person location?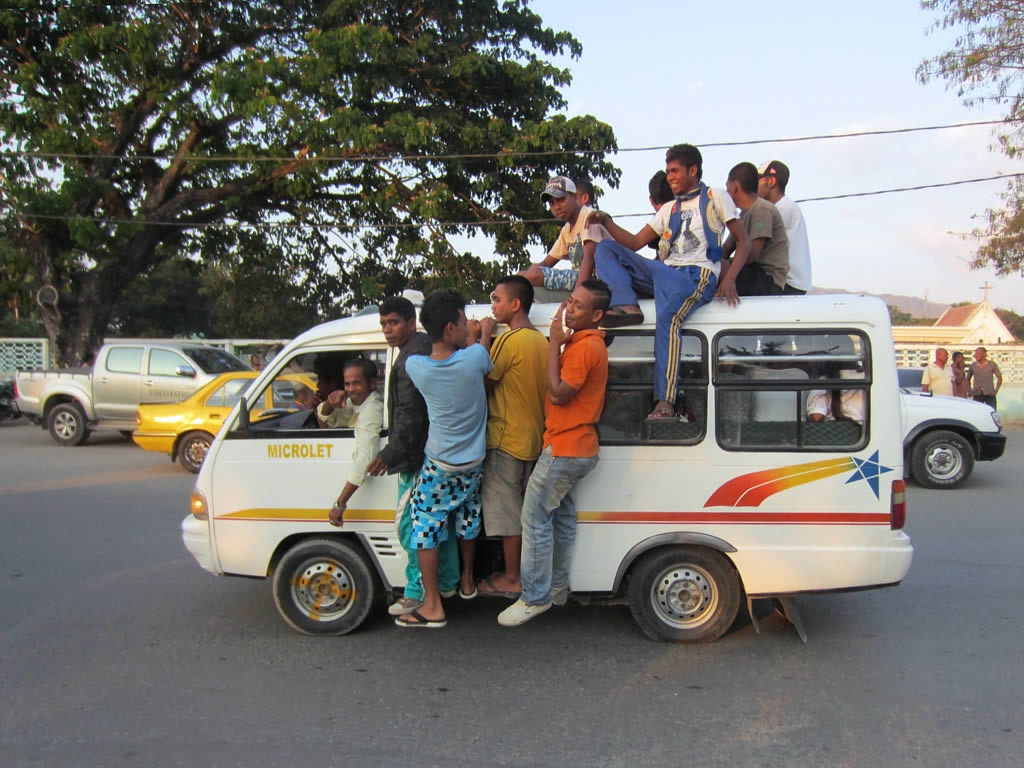
(left=971, top=349, right=1000, bottom=403)
